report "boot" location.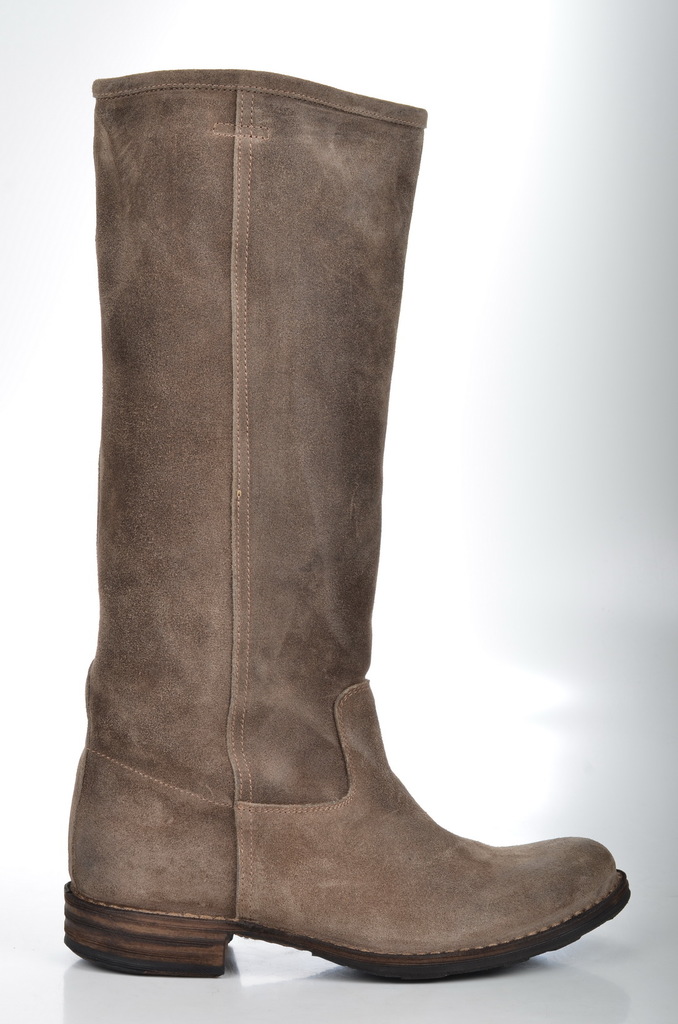
Report: (65, 68, 629, 981).
